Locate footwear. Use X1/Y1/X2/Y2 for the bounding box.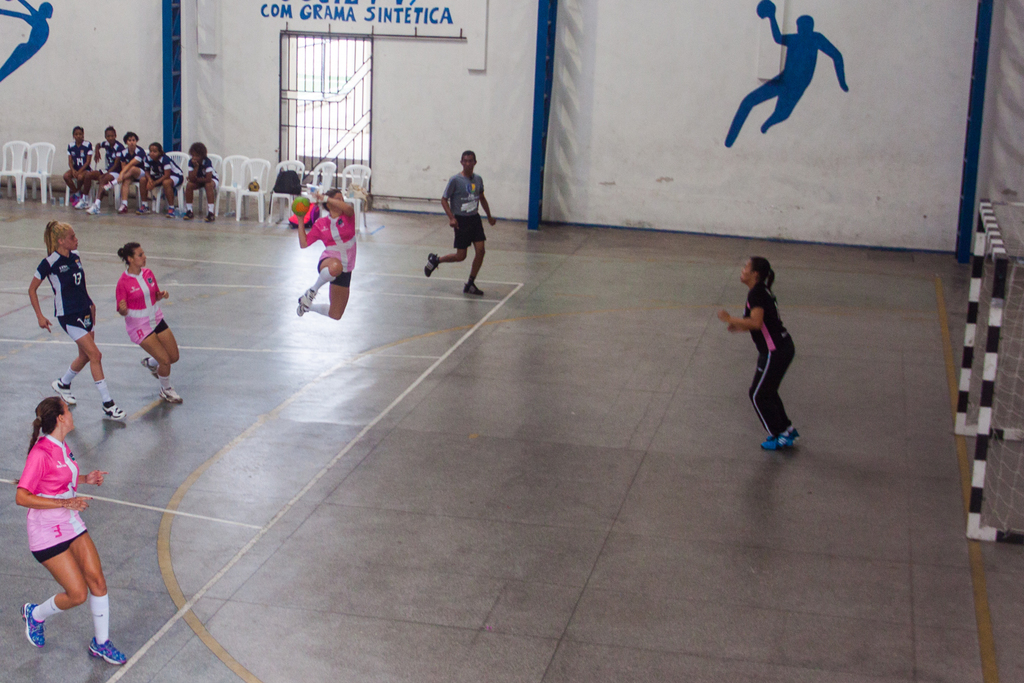
22/600/46/647.
